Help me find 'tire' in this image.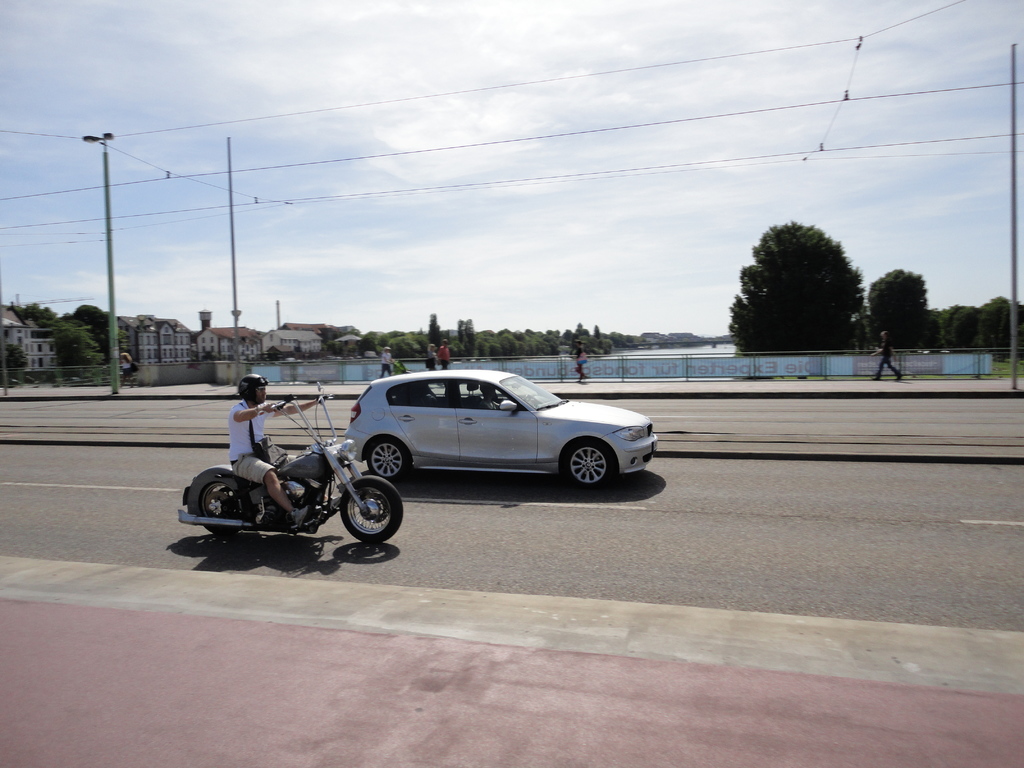
Found it: locate(343, 477, 410, 541).
